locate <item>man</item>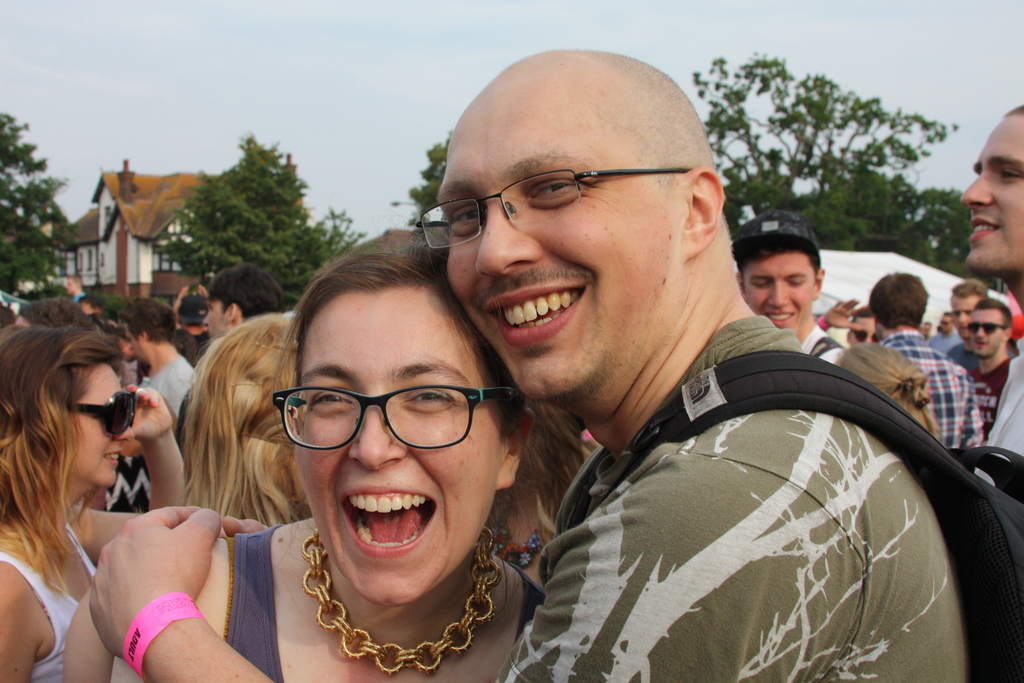
[left=717, top=204, right=851, bottom=367]
